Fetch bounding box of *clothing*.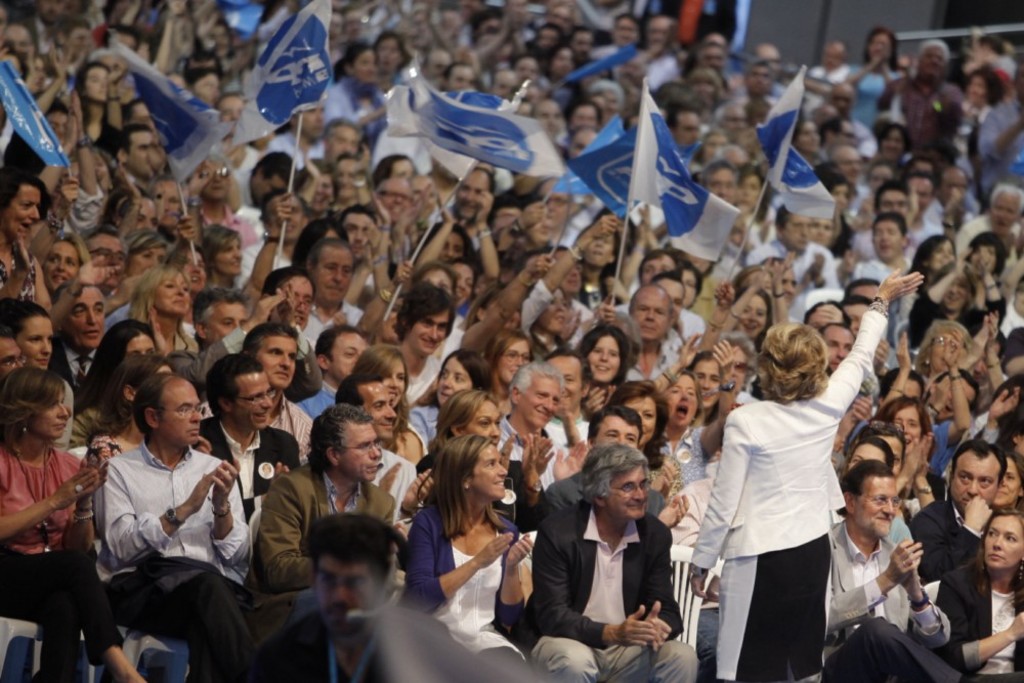
Bbox: [x1=743, y1=237, x2=844, y2=294].
